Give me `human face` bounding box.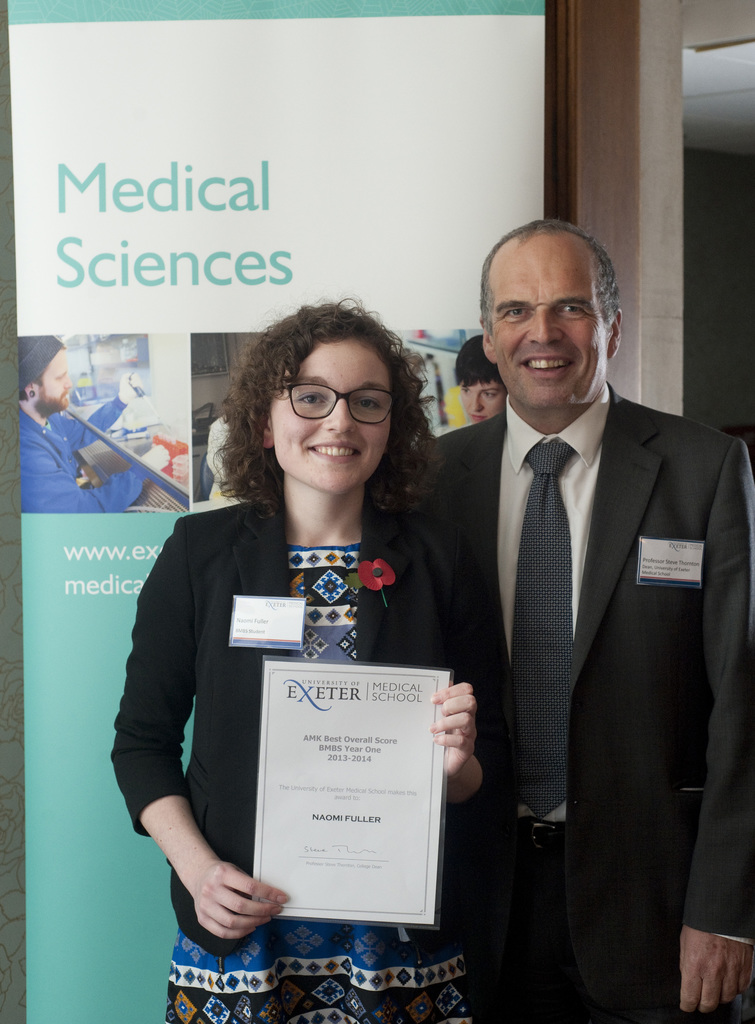
<bbox>268, 342, 390, 492</bbox>.
